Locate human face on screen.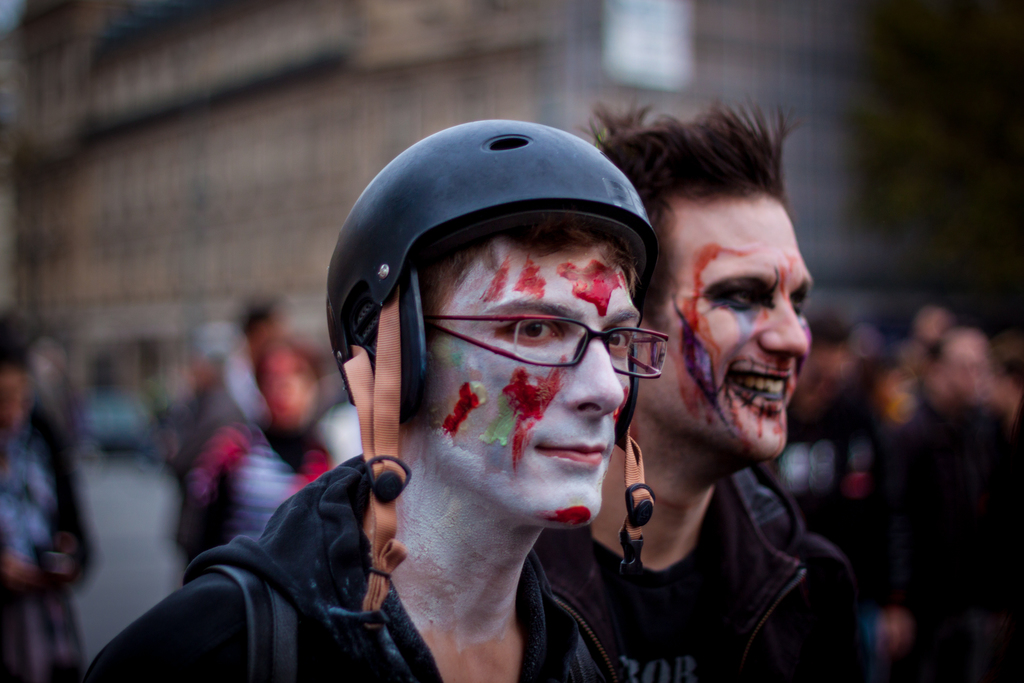
On screen at (left=636, top=197, right=815, bottom=461).
